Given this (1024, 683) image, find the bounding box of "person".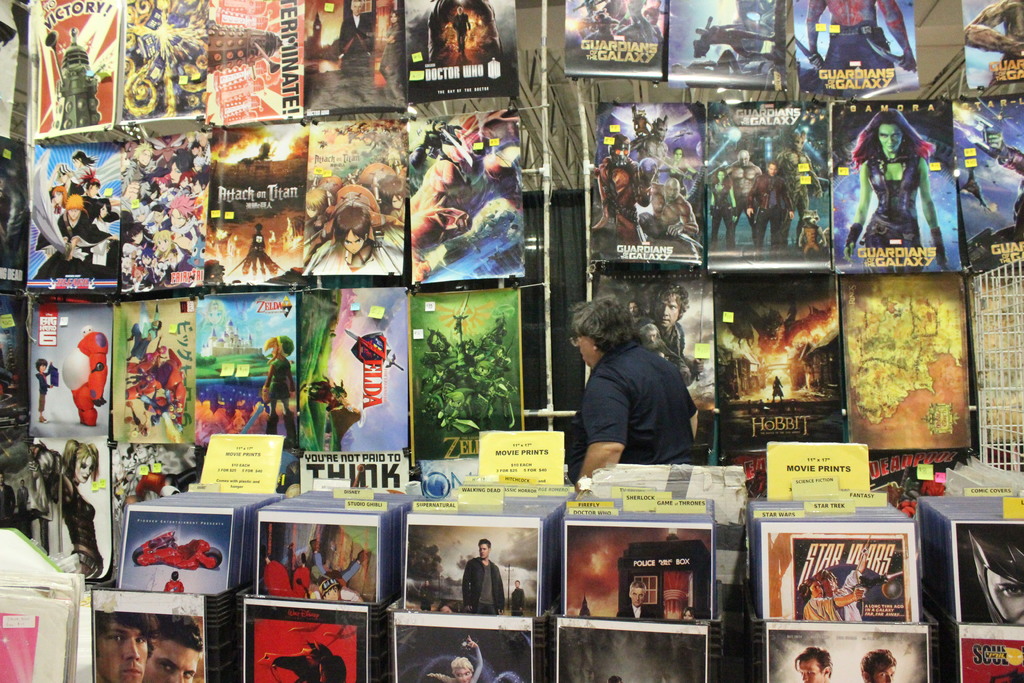
[509,575,529,621].
